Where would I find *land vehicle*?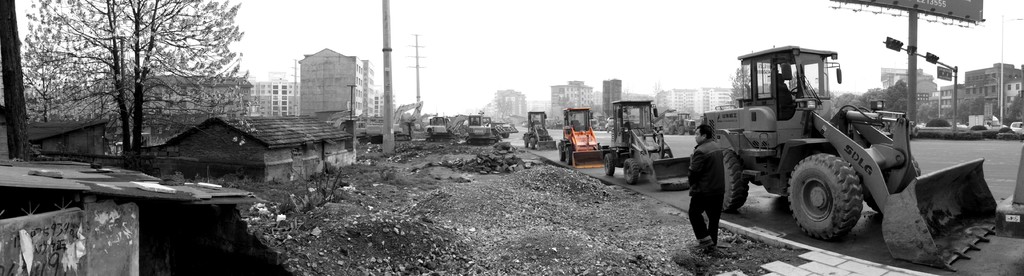
At [left=678, top=62, right=985, bottom=260].
